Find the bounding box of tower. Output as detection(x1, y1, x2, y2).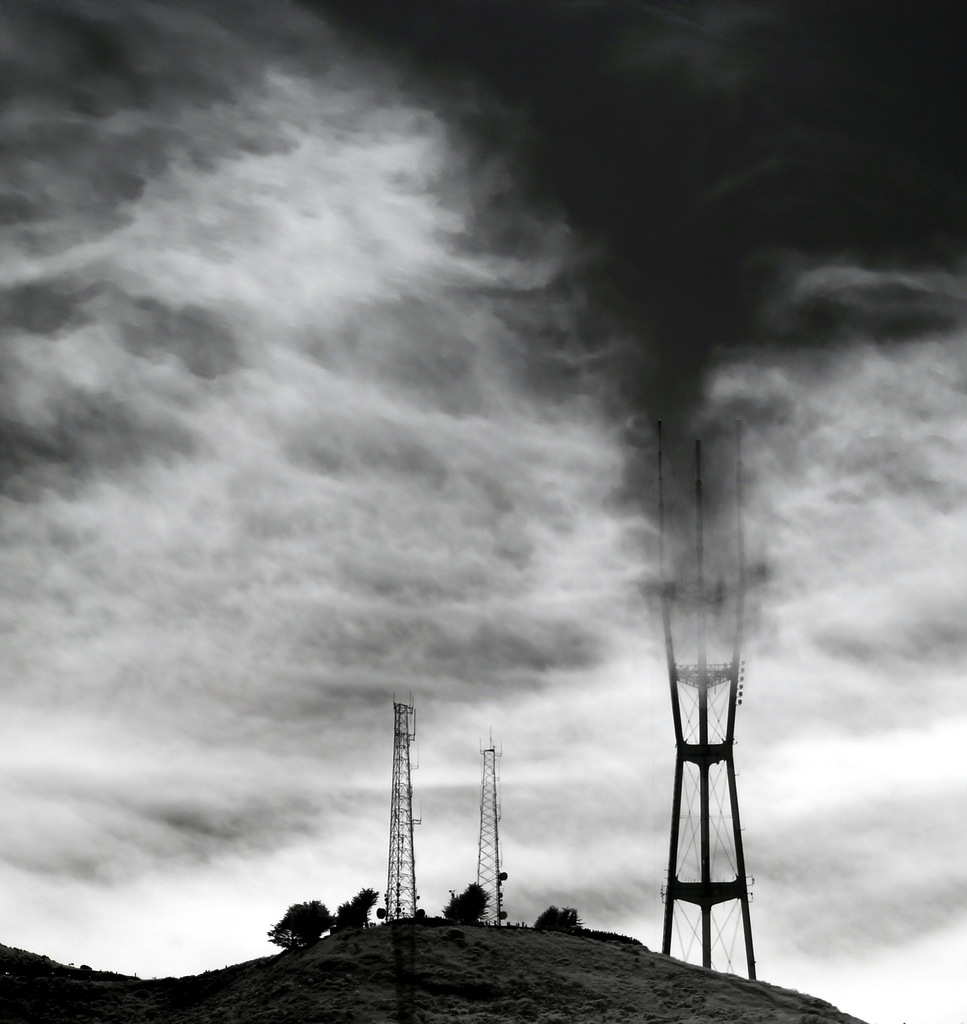
detection(375, 685, 419, 921).
